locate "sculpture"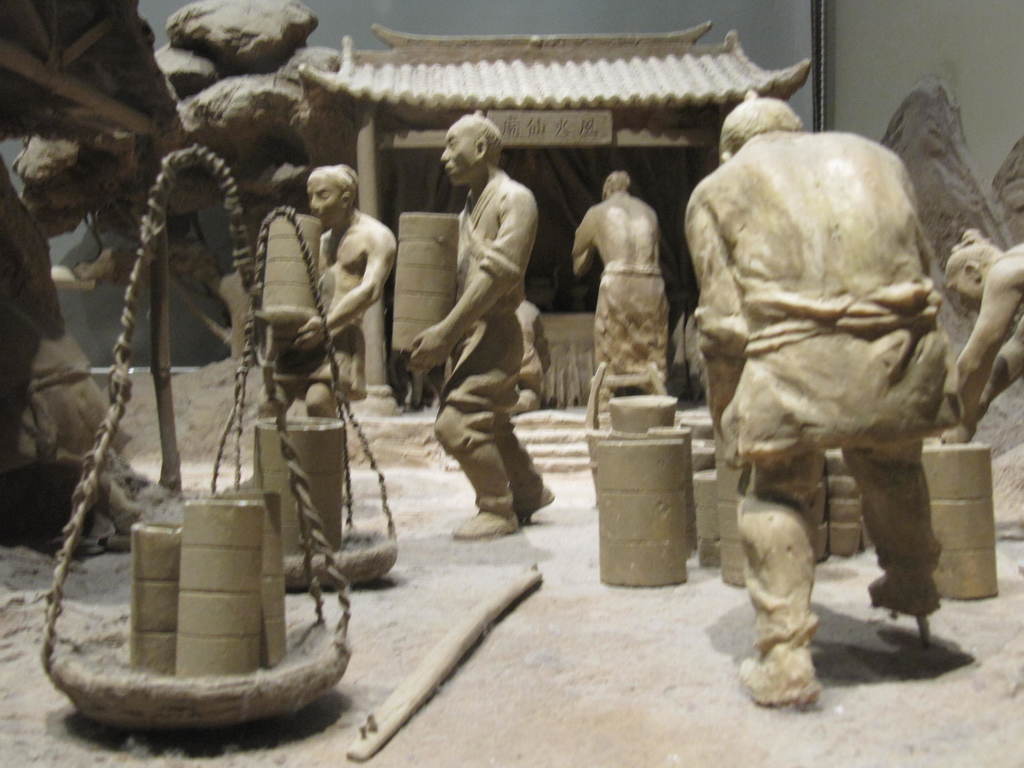
[left=570, top=170, right=671, bottom=429]
